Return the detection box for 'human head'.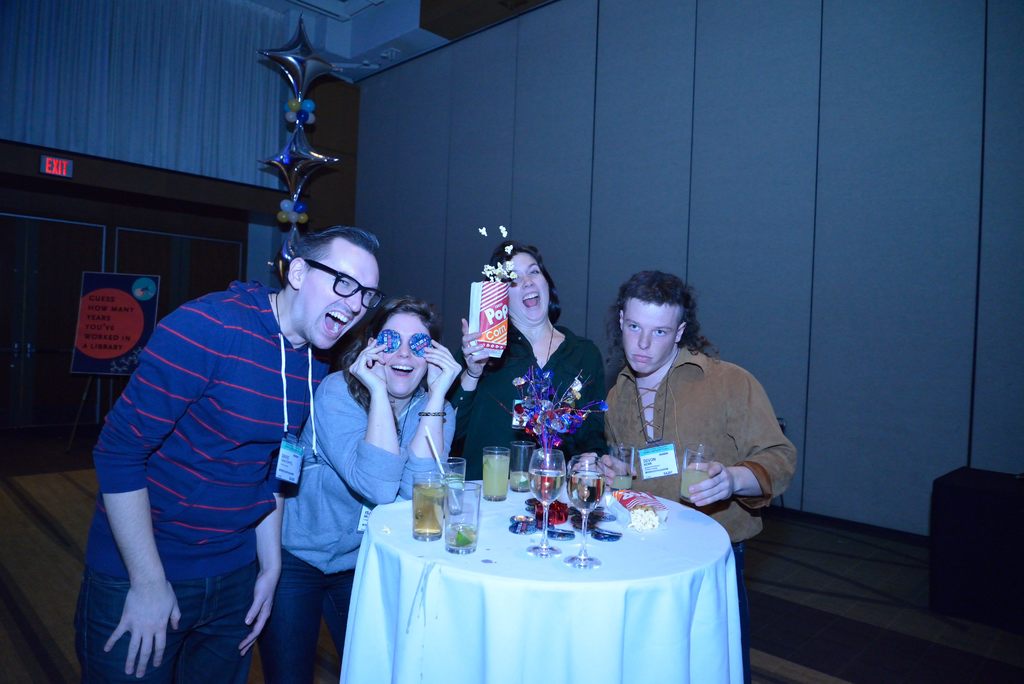
[left=361, top=296, right=441, bottom=400].
